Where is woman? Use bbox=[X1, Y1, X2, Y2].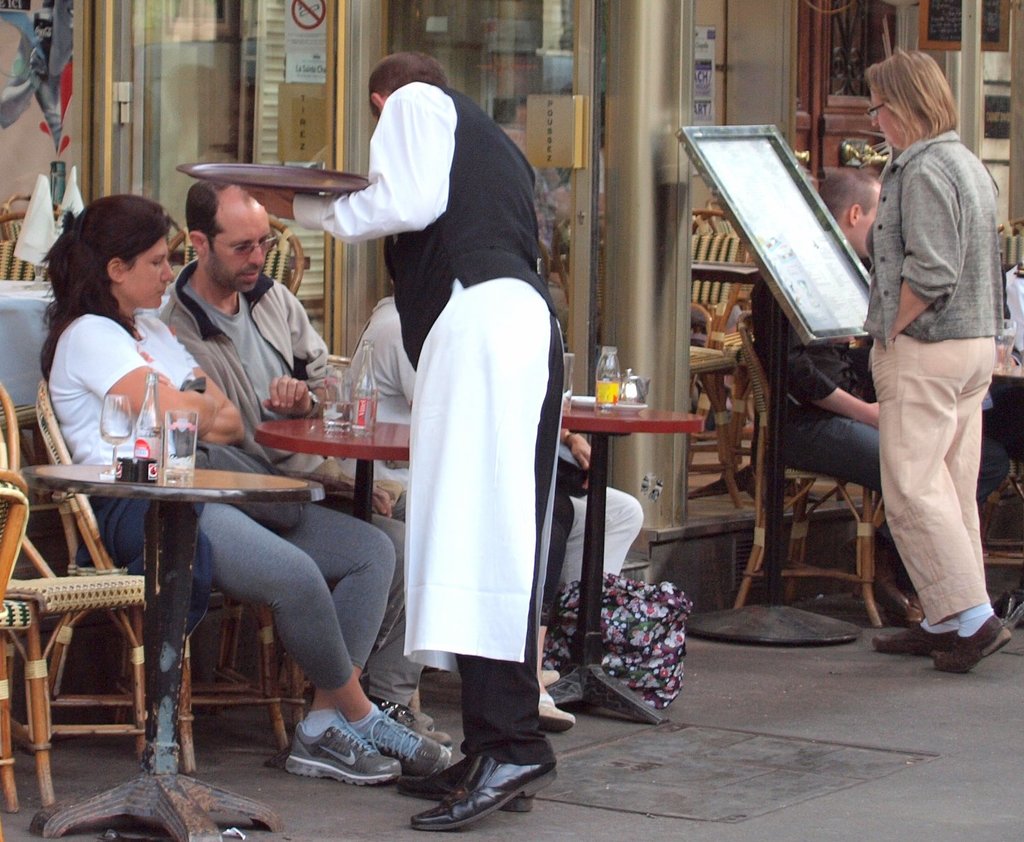
bbox=[41, 190, 453, 786].
